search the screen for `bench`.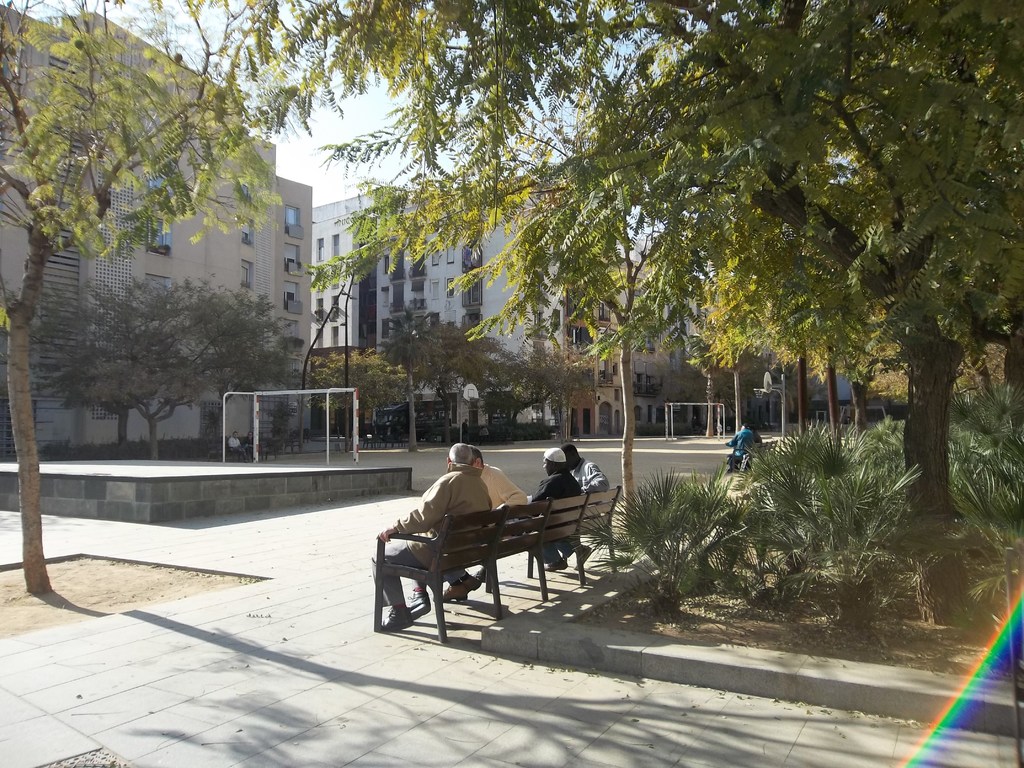
Found at <bbox>376, 479, 621, 648</bbox>.
